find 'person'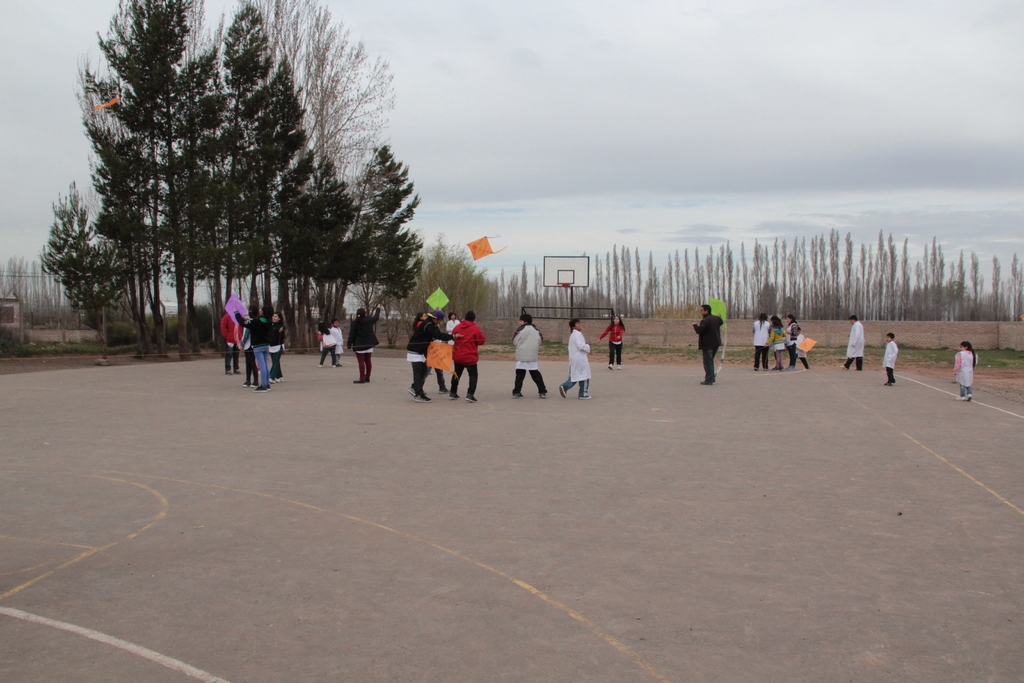
Rect(796, 329, 806, 368)
